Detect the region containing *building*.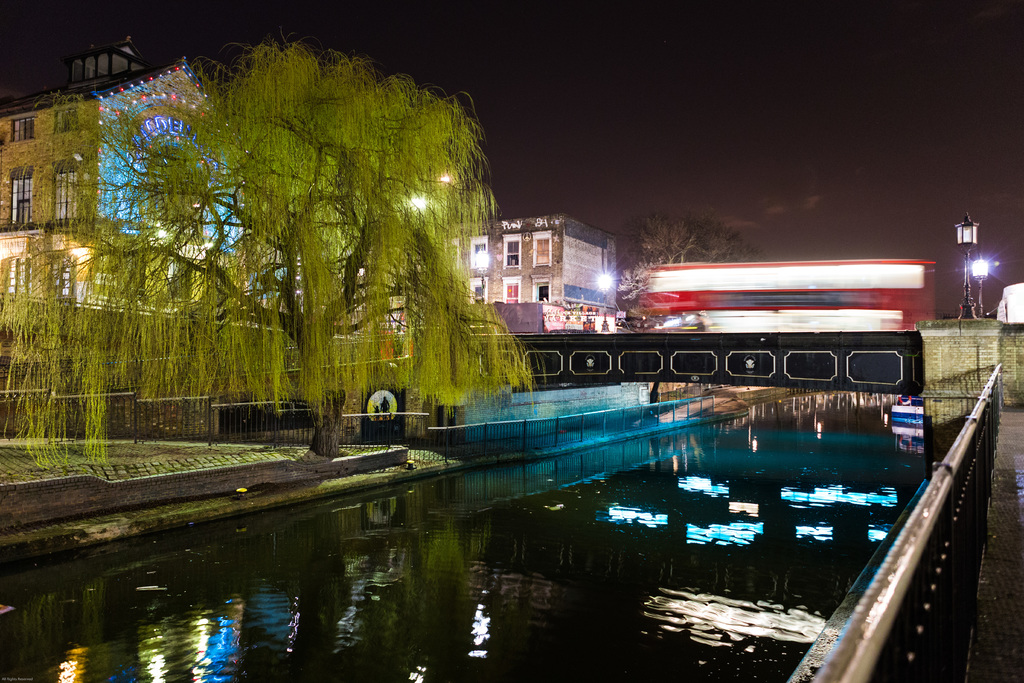
bbox=(0, 35, 270, 309).
